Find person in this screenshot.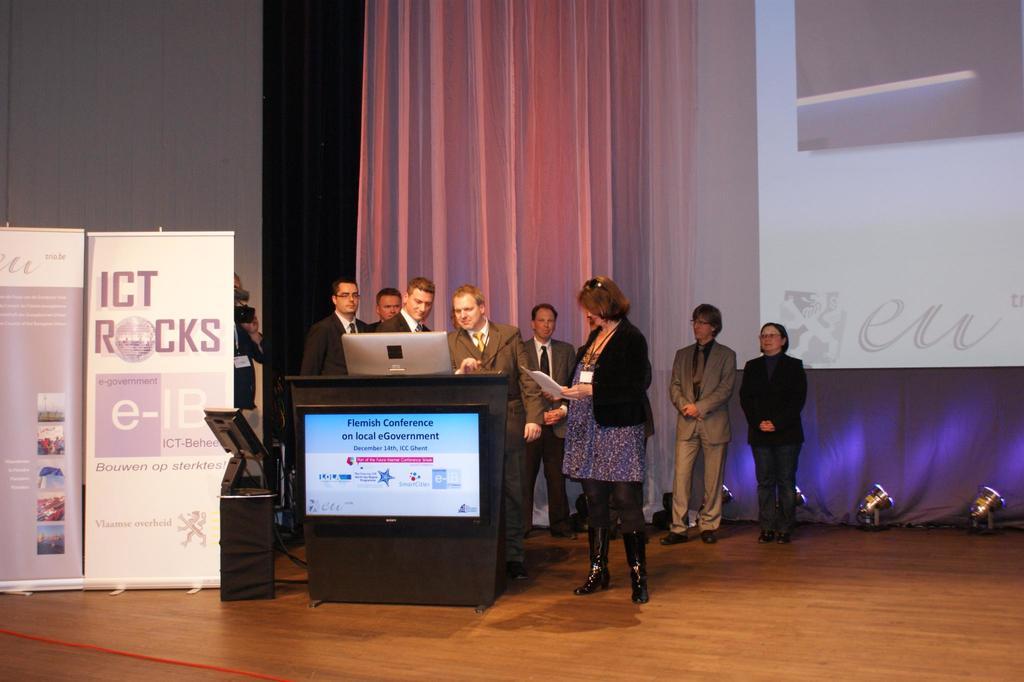
The bounding box for person is x1=449 y1=308 x2=458 y2=333.
